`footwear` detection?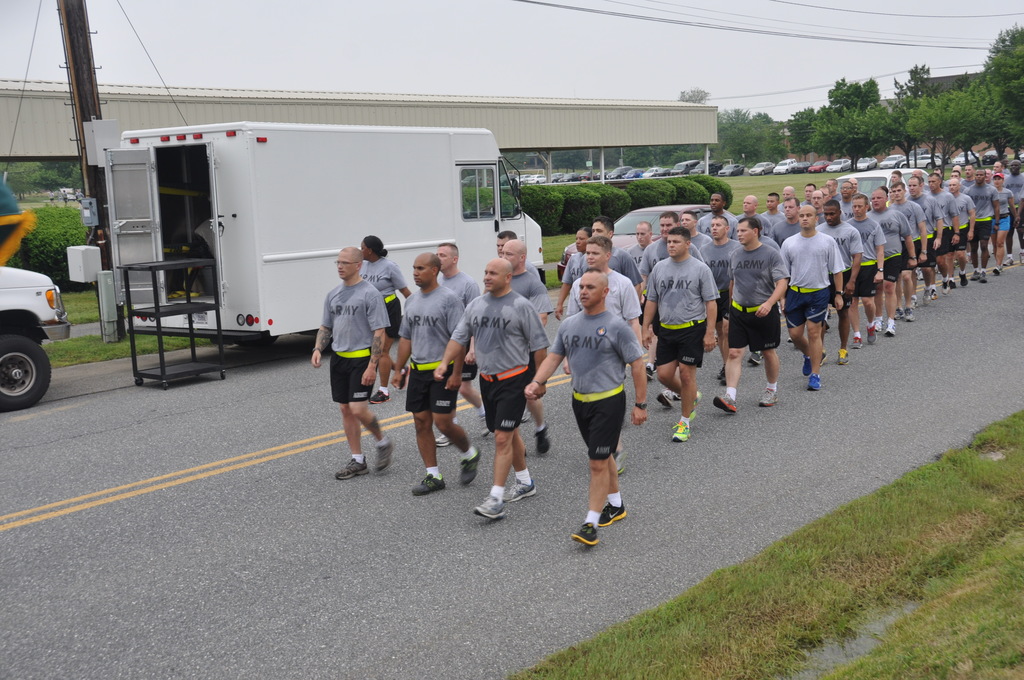
region(941, 279, 947, 294)
